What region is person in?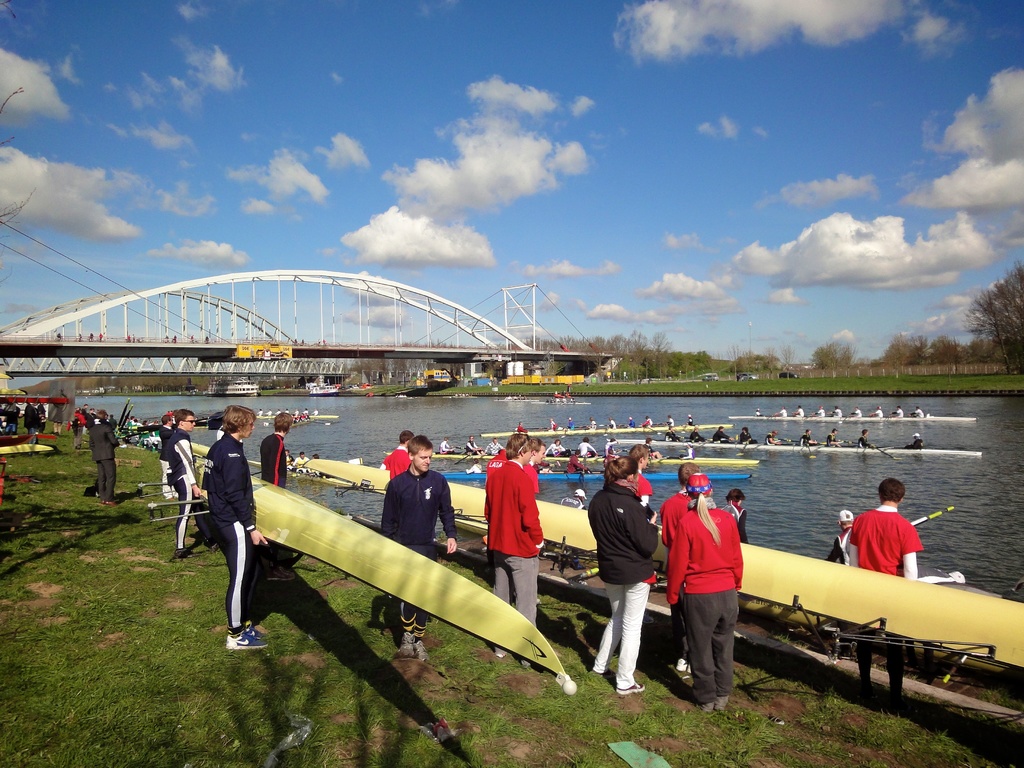
(86, 406, 95, 449).
